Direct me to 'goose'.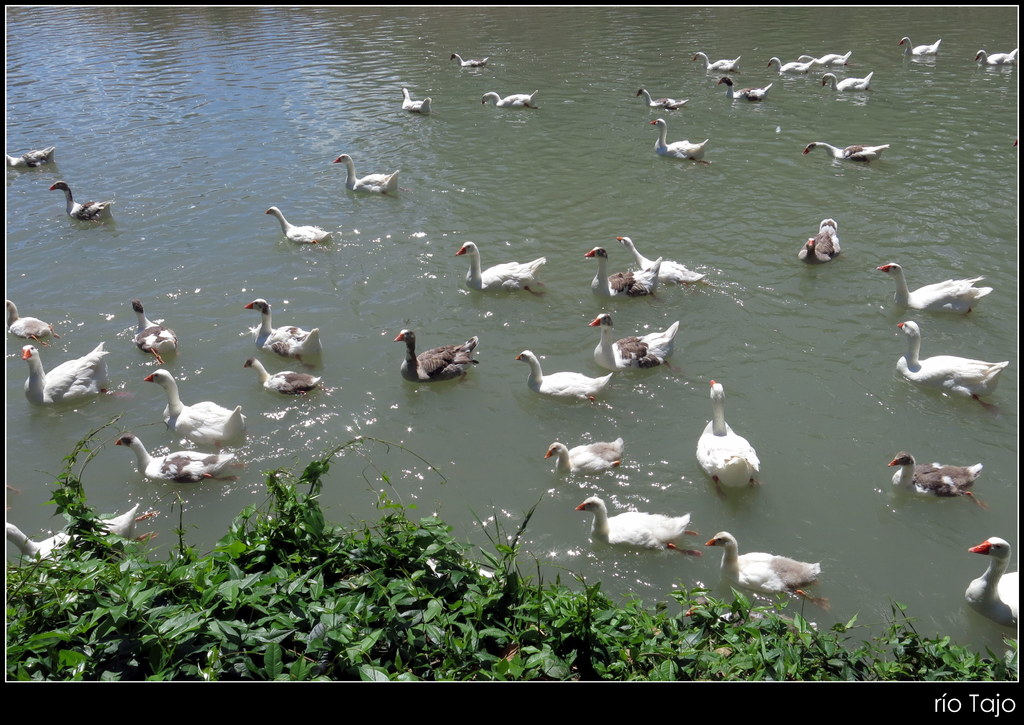
Direction: crop(268, 204, 335, 245).
